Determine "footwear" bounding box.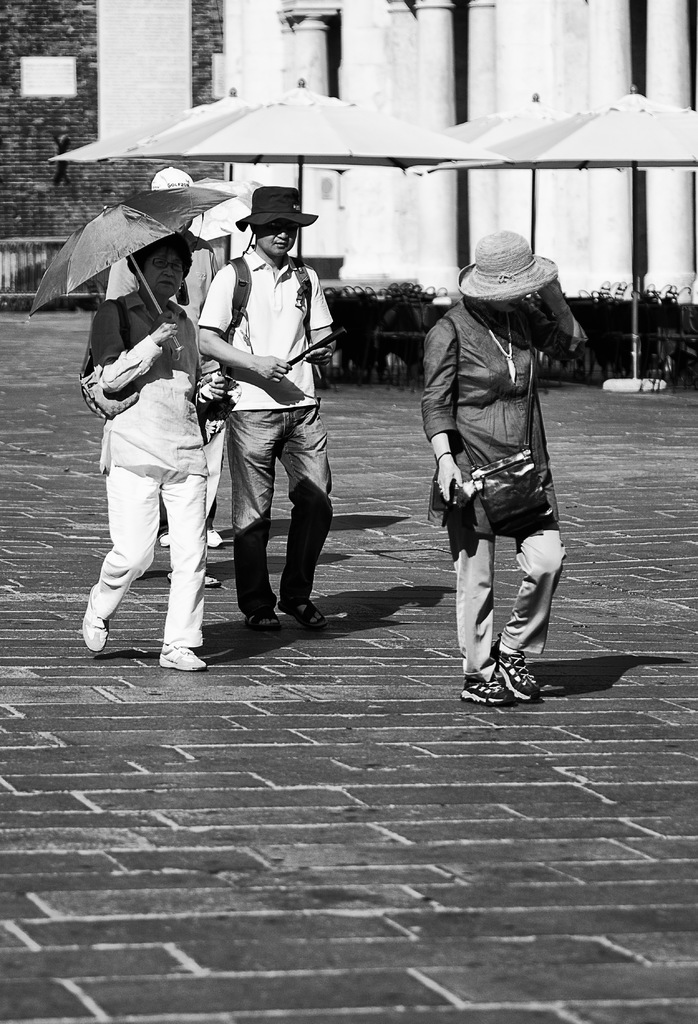
Determined: 207,525,219,550.
